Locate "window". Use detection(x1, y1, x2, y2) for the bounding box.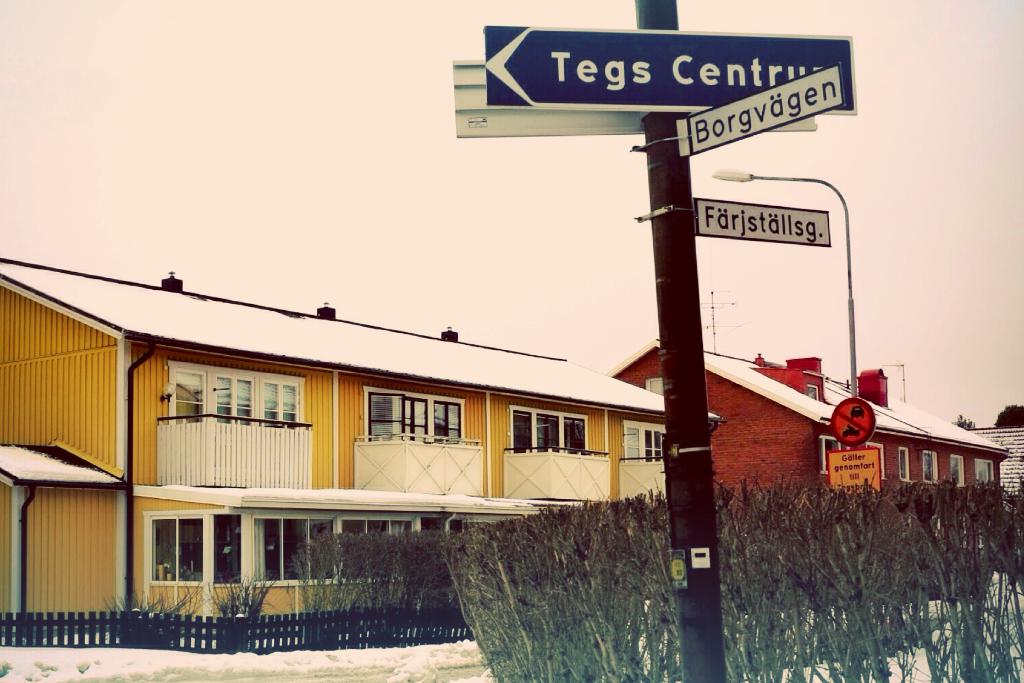
detection(623, 423, 664, 462).
